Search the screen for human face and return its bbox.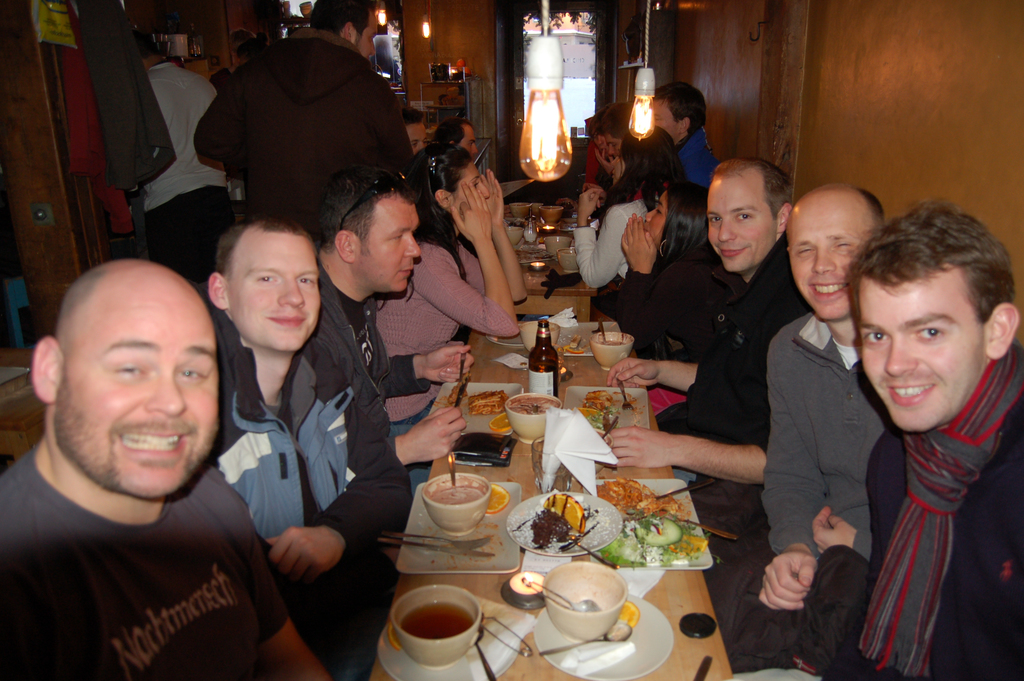
Found: (left=787, top=204, right=873, bottom=322).
